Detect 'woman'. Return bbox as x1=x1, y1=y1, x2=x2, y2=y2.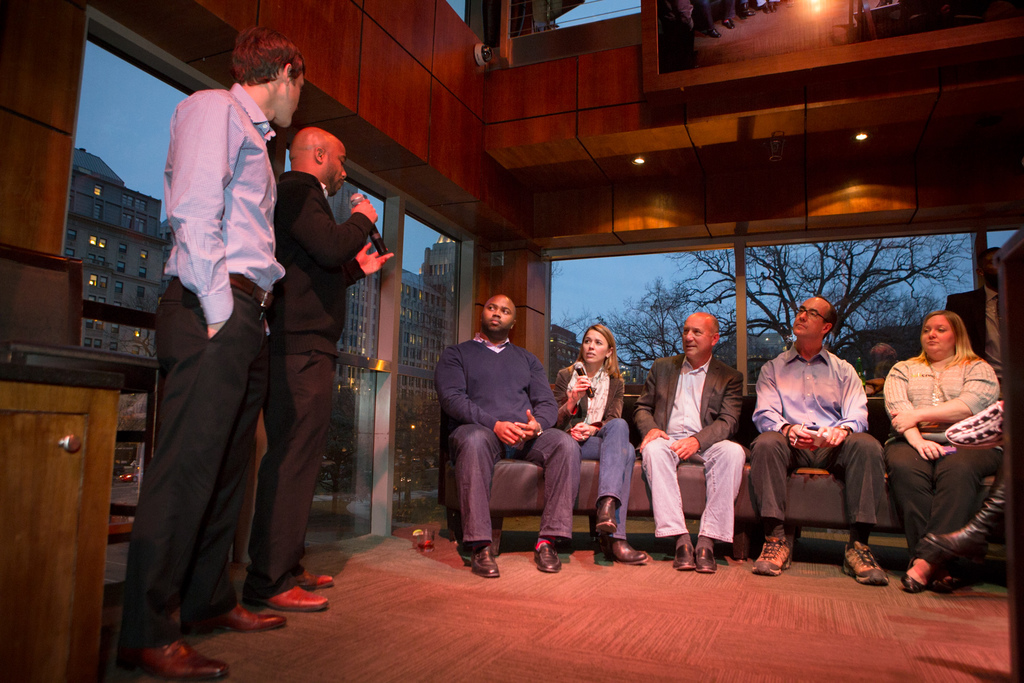
x1=552, y1=320, x2=648, y2=566.
